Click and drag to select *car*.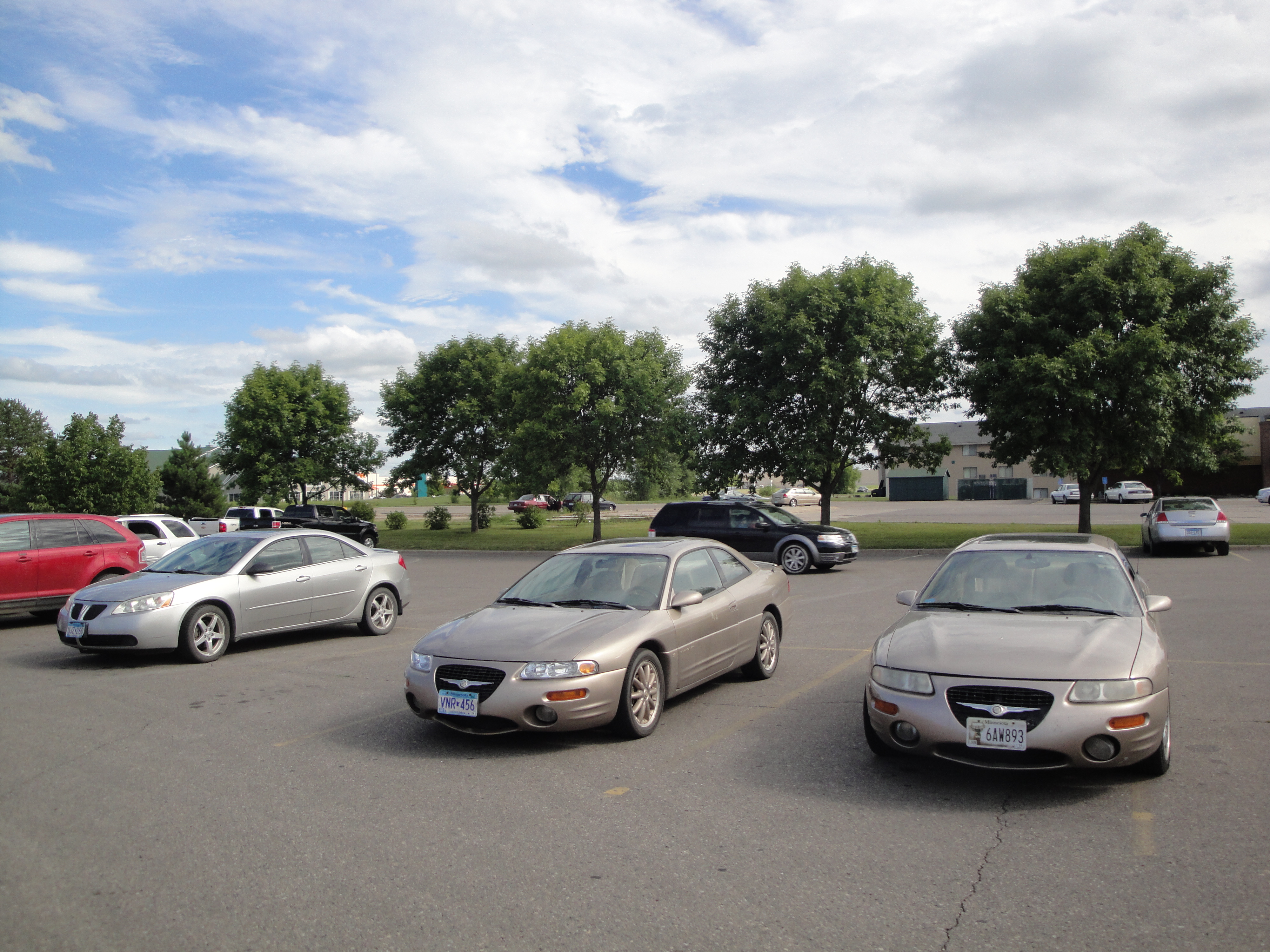
Selection: {"x1": 68, "y1": 159, "x2": 90, "y2": 170}.
